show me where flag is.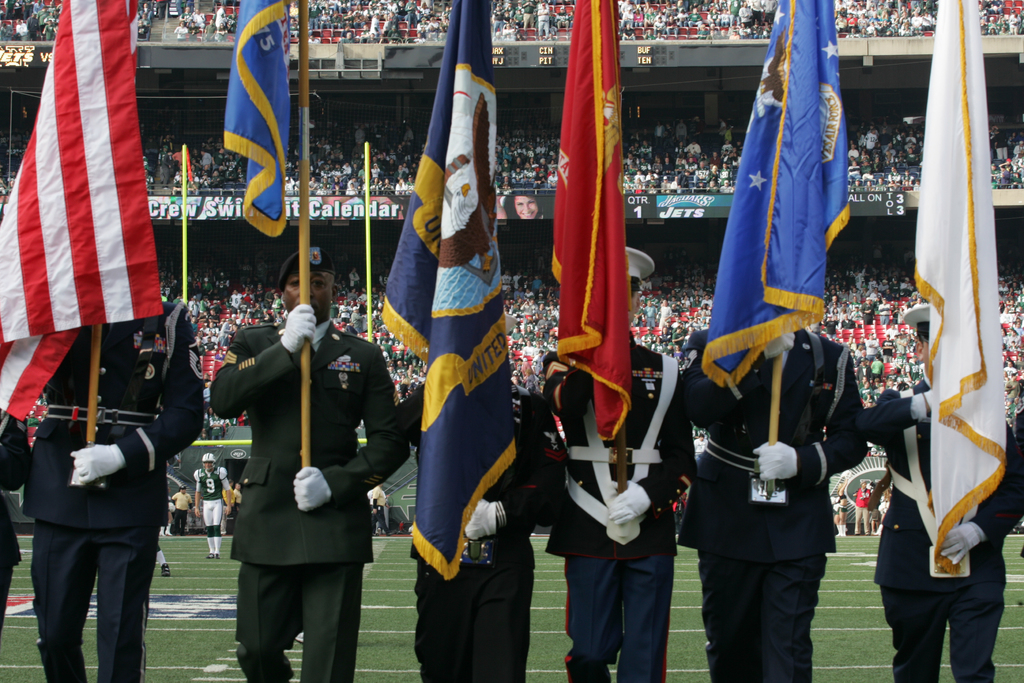
flag is at [904, 349, 911, 356].
